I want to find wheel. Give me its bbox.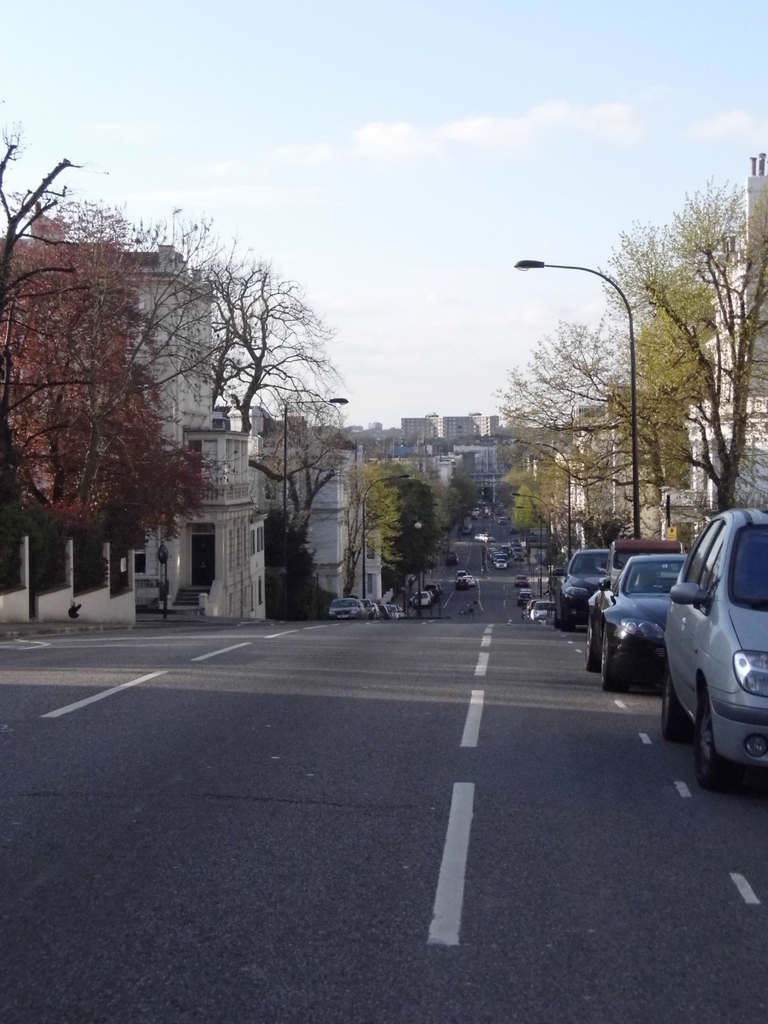
587,615,601,671.
